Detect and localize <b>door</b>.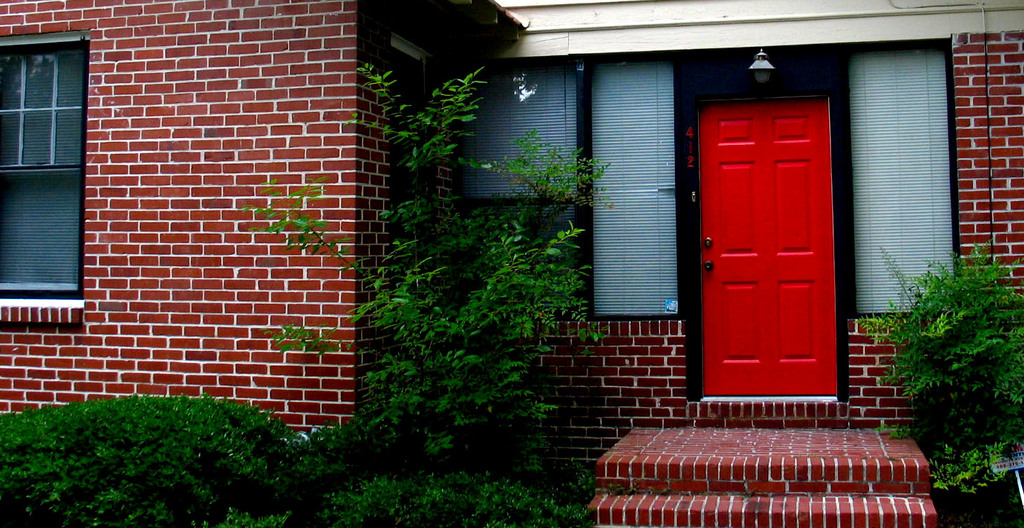
Localized at x1=697 y1=100 x2=830 y2=394.
